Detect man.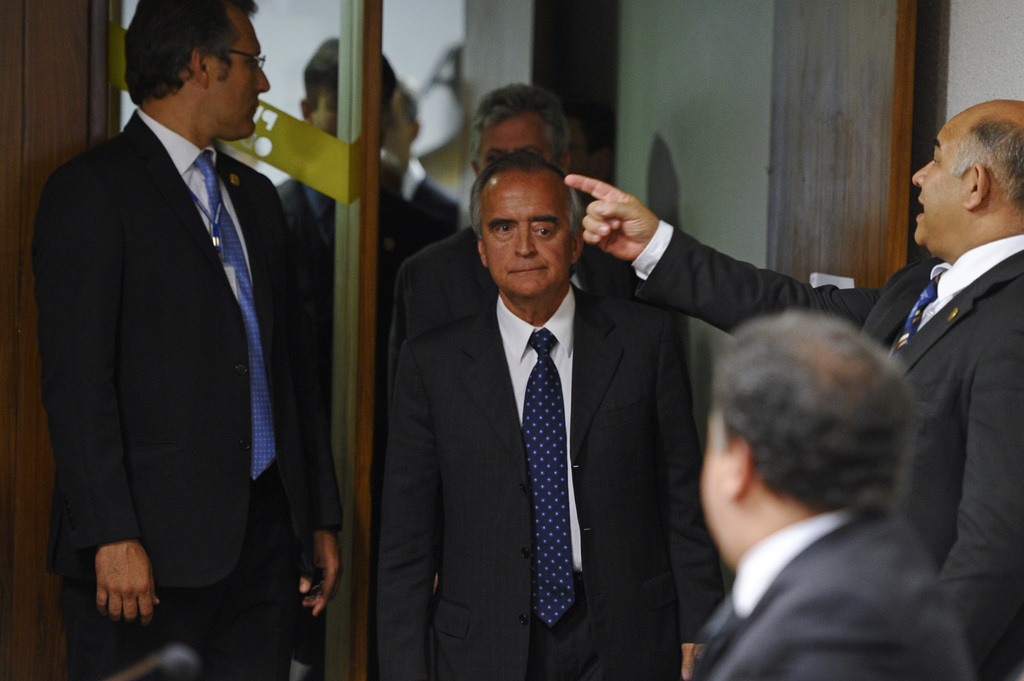
Detected at x1=380 y1=77 x2=635 y2=385.
